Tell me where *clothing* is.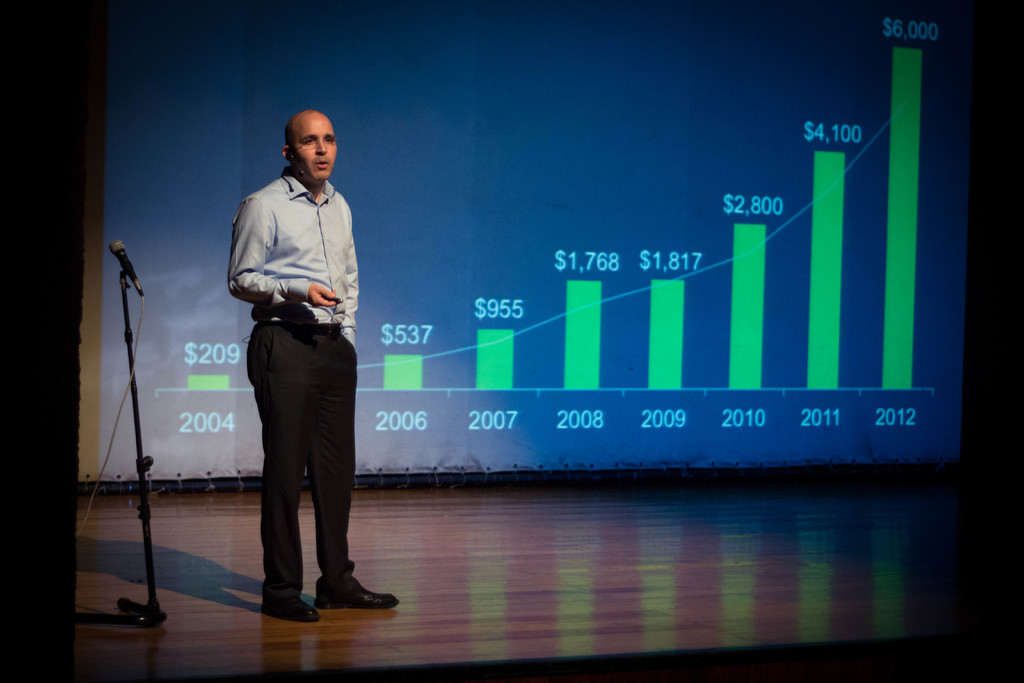
*clothing* is at 222/174/397/603.
